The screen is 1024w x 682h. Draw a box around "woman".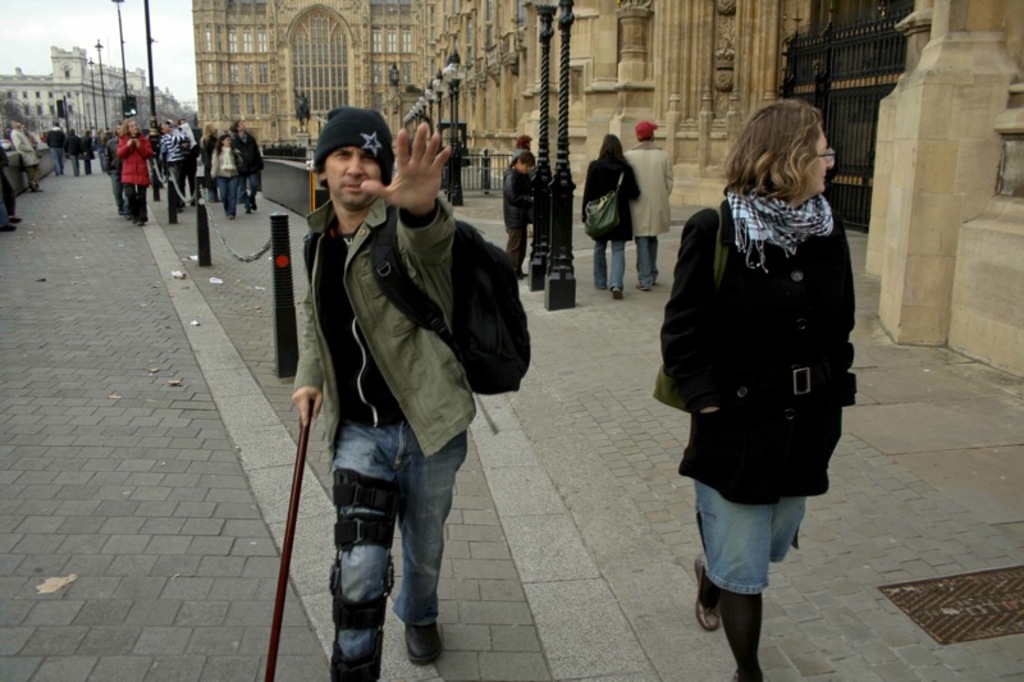
region(114, 118, 155, 226).
